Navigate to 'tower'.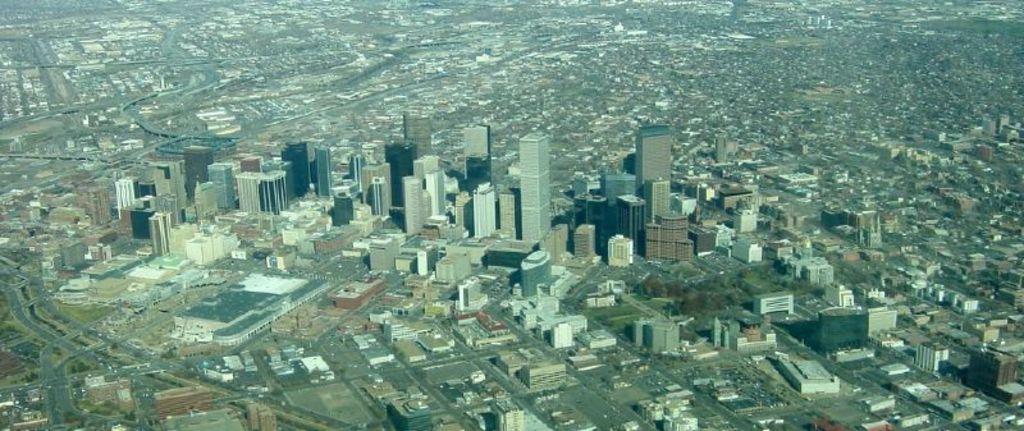
Navigation target: <bbox>315, 151, 329, 196</bbox>.
